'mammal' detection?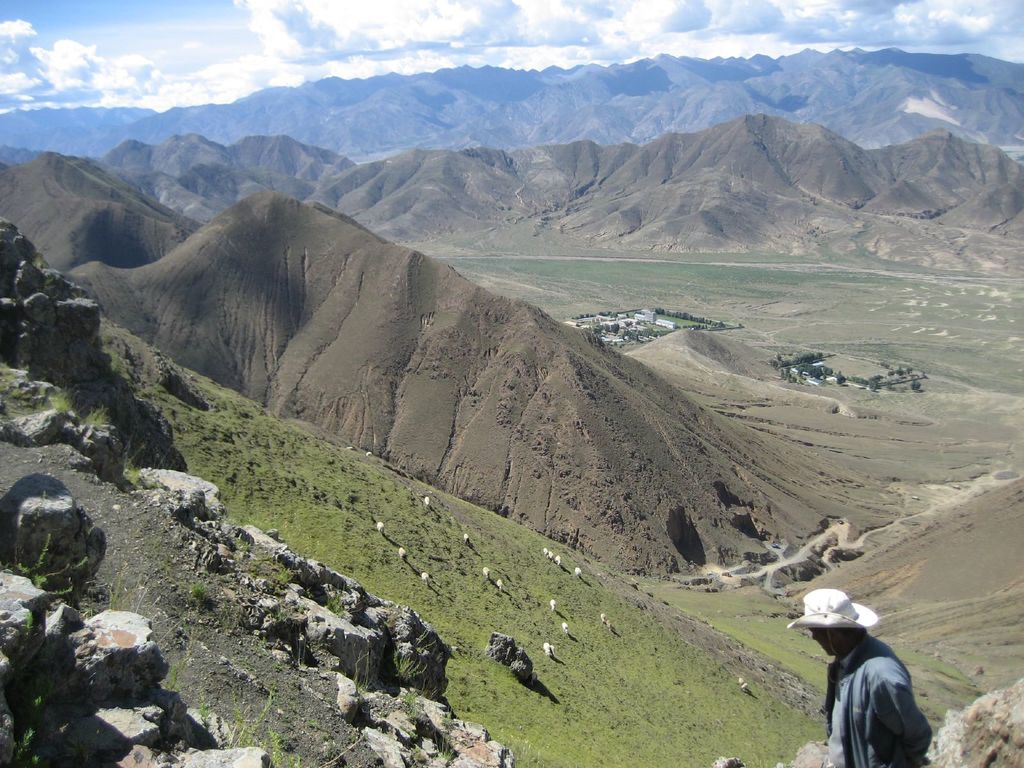
l=819, t=620, r=940, b=767
